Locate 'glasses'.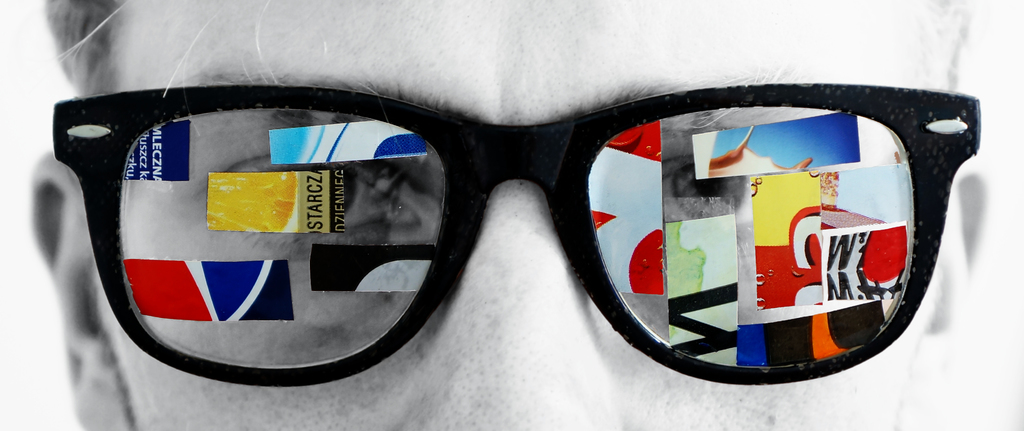
Bounding box: BBox(76, 48, 962, 373).
